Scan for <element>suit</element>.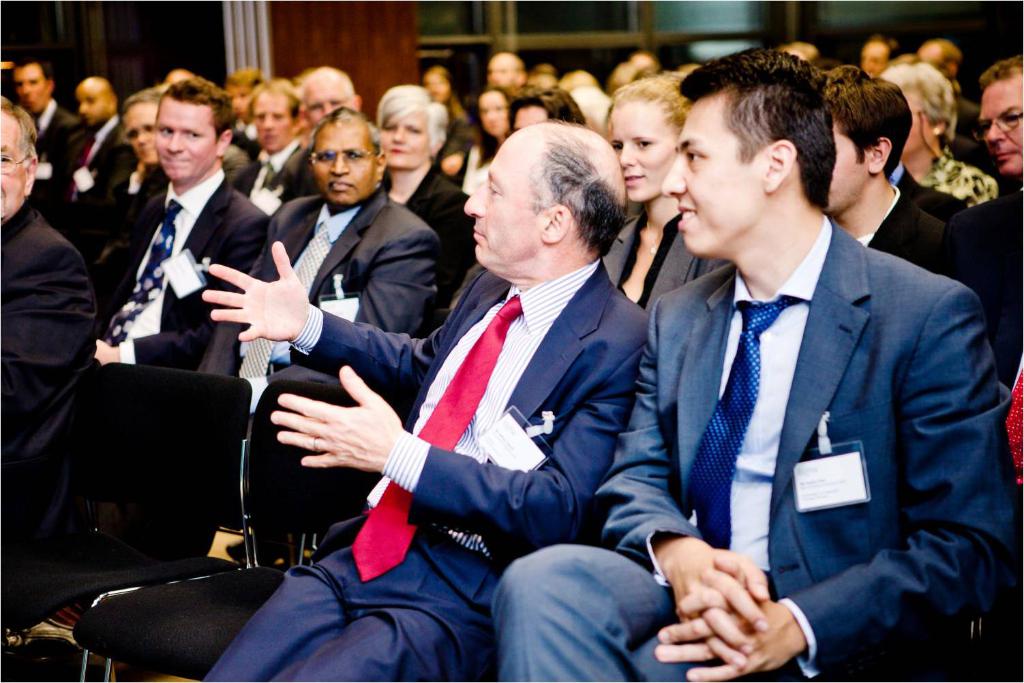
Scan result: left=862, top=179, right=965, bottom=284.
